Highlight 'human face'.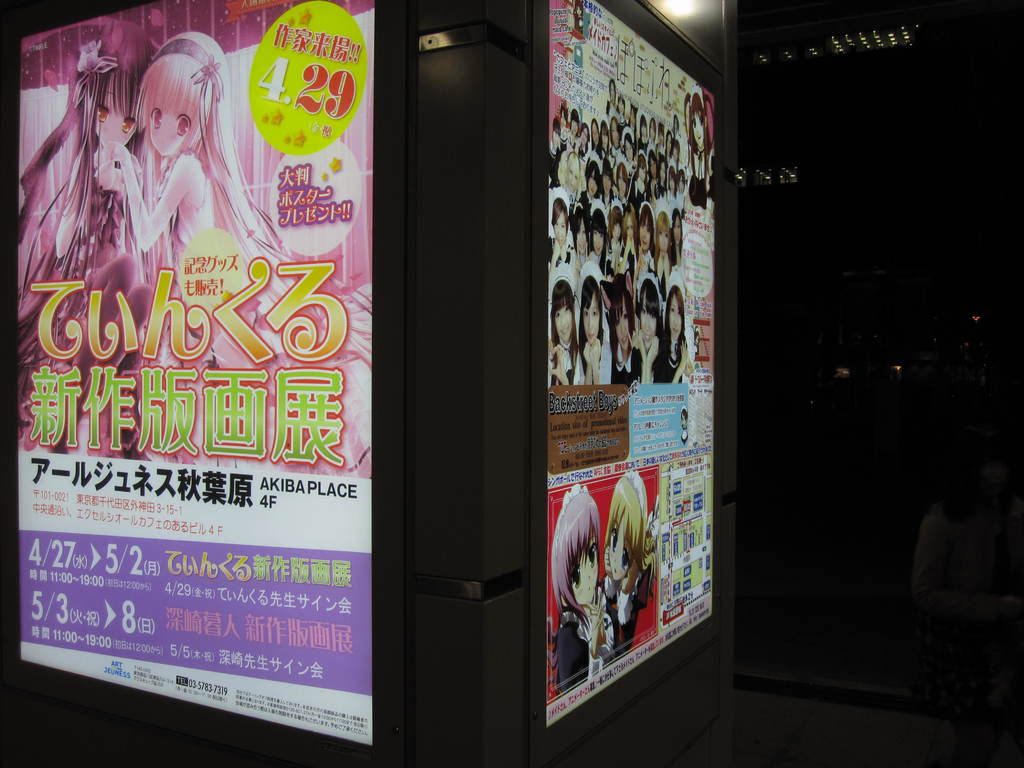
Highlighted region: bbox=[659, 168, 666, 177].
